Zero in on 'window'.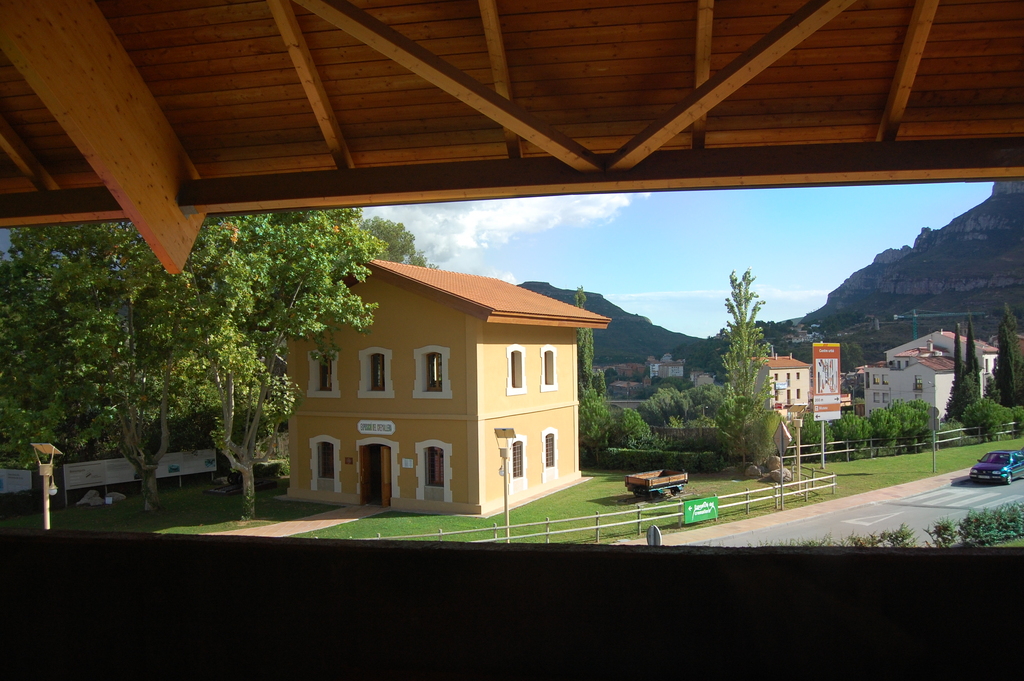
Zeroed in: [412,439,456,503].
